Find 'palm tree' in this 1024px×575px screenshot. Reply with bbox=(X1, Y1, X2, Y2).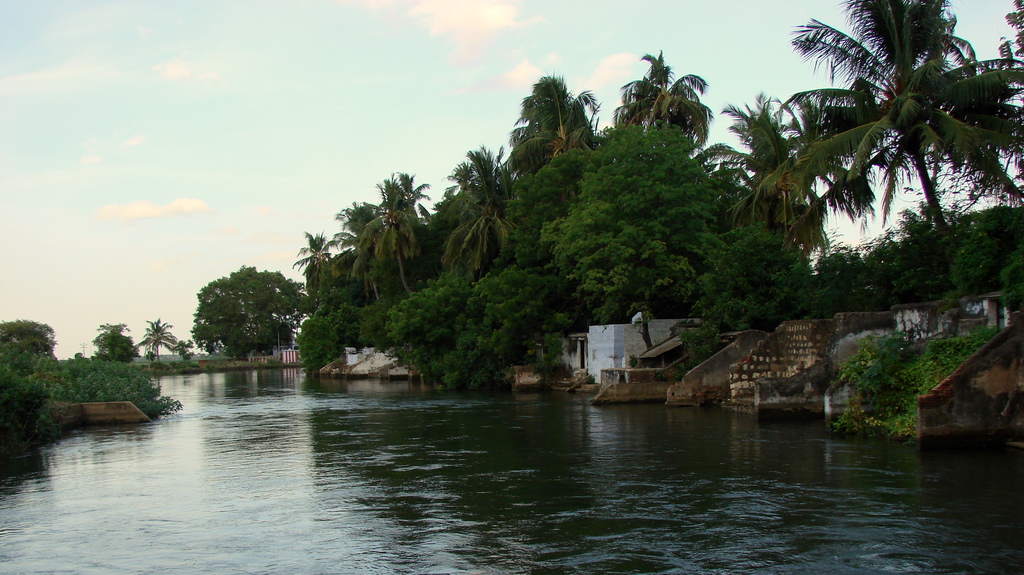
bbox=(513, 74, 607, 177).
